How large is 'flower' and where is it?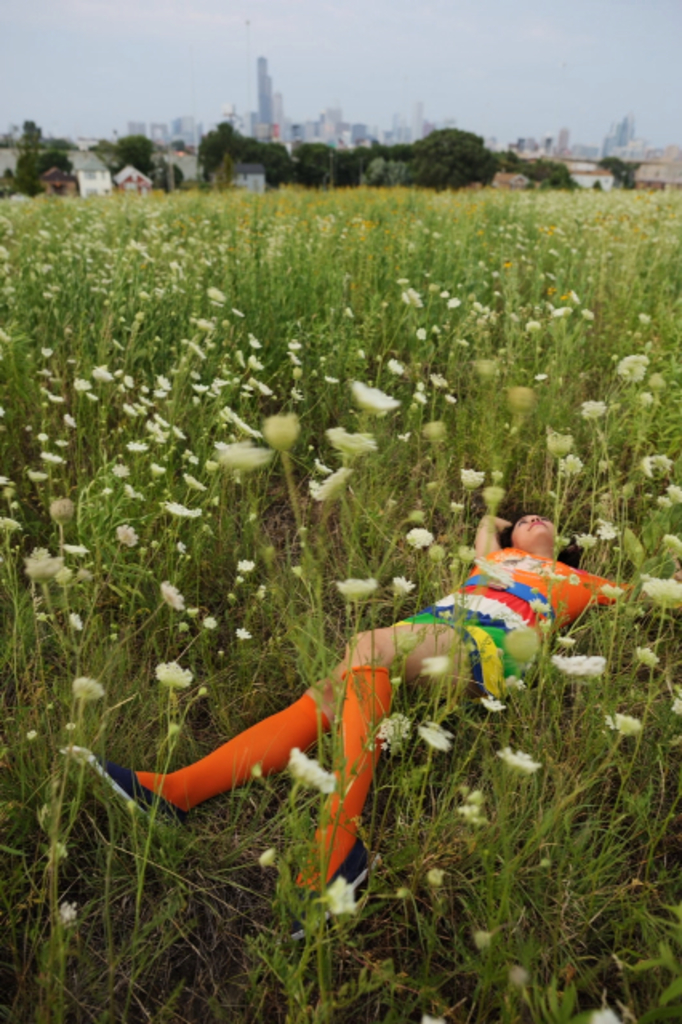
Bounding box: (left=123, top=400, right=138, bottom=422).
